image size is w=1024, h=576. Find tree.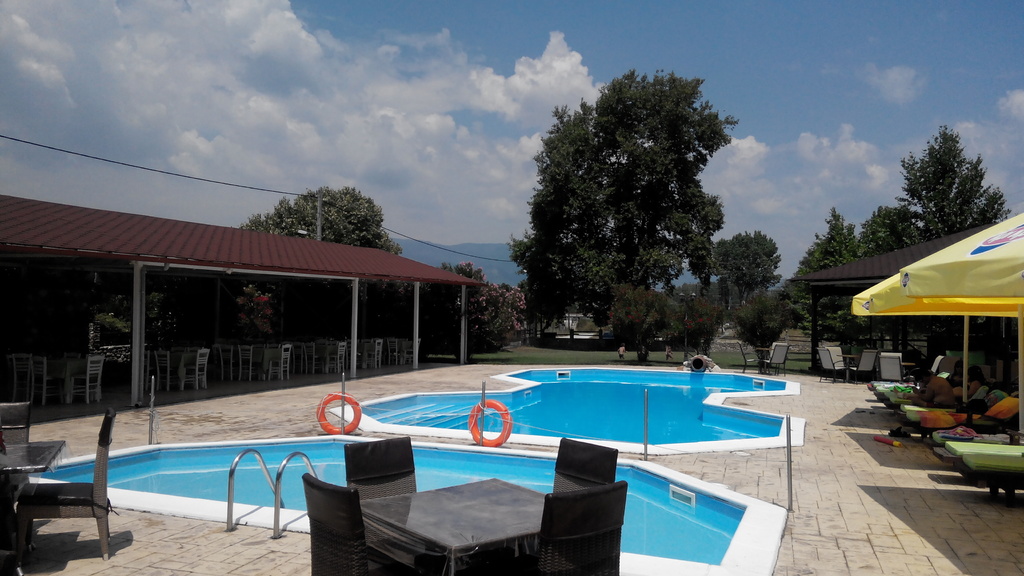
crop(534, 69, 739, 337).
